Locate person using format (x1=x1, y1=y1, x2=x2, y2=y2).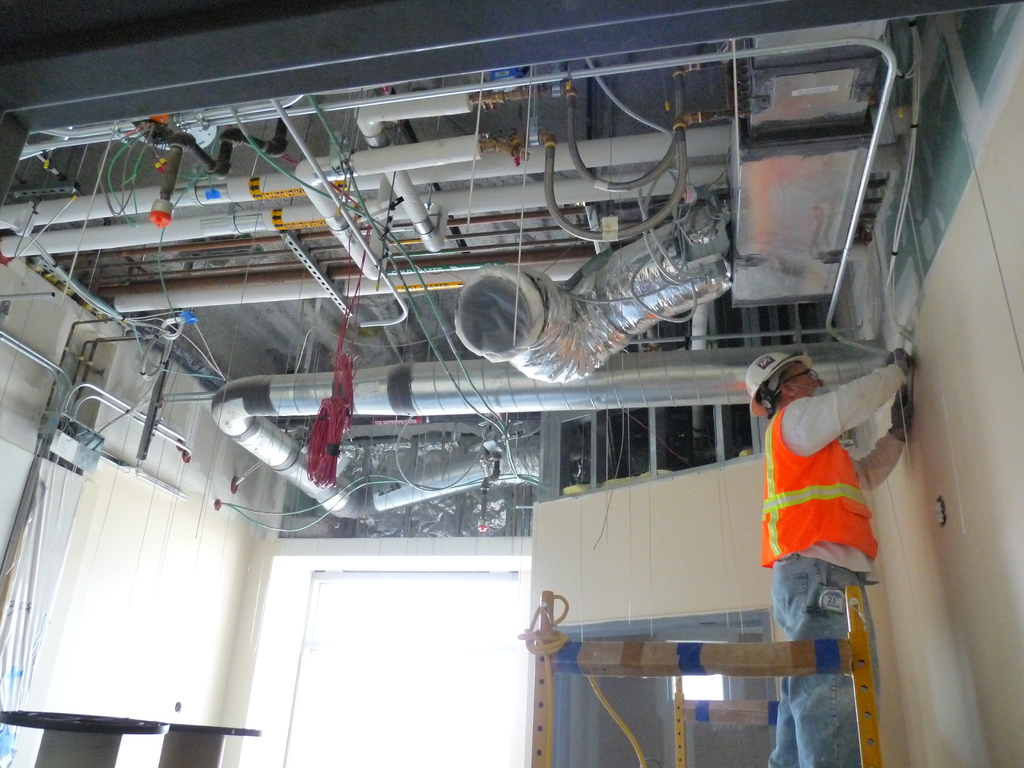
(x1=749, y1=323, x2=893, y2=691).
